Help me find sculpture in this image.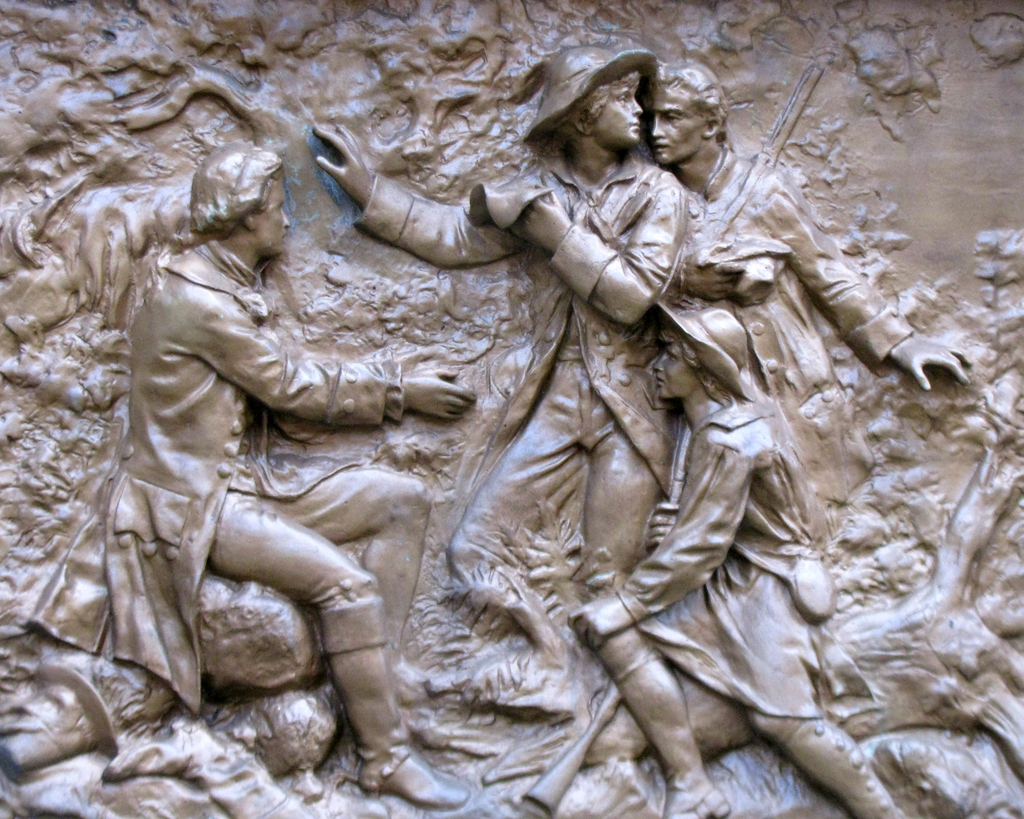
Found it: {"x1": 556, "y1": 298, "x2": 1002, "y2": 818}.
